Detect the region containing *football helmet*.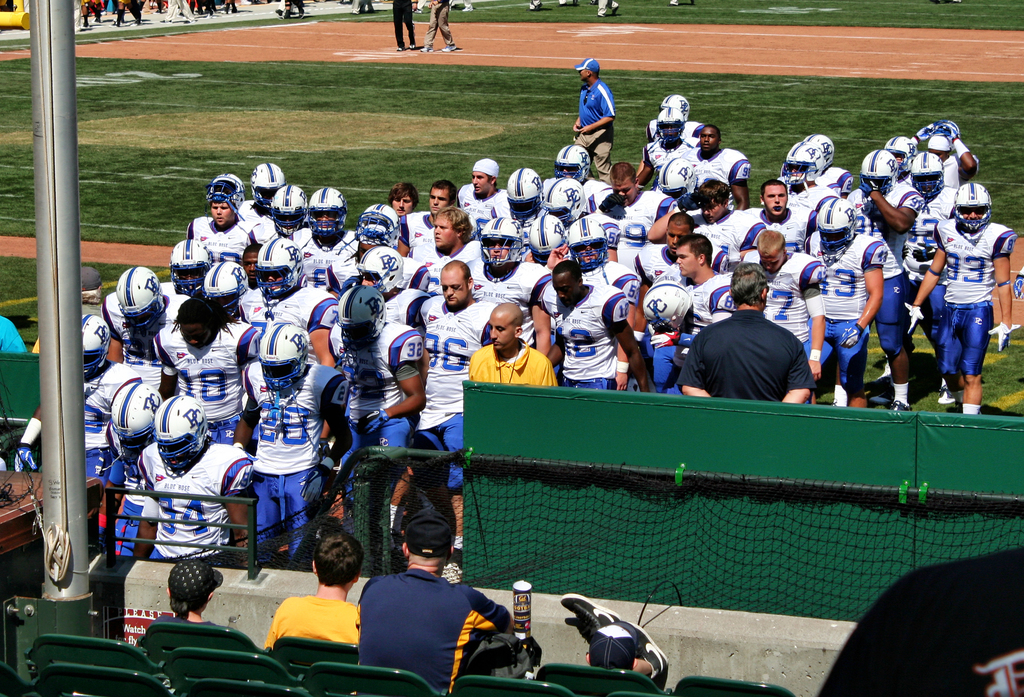
crop(357, 244, 404, 296).
